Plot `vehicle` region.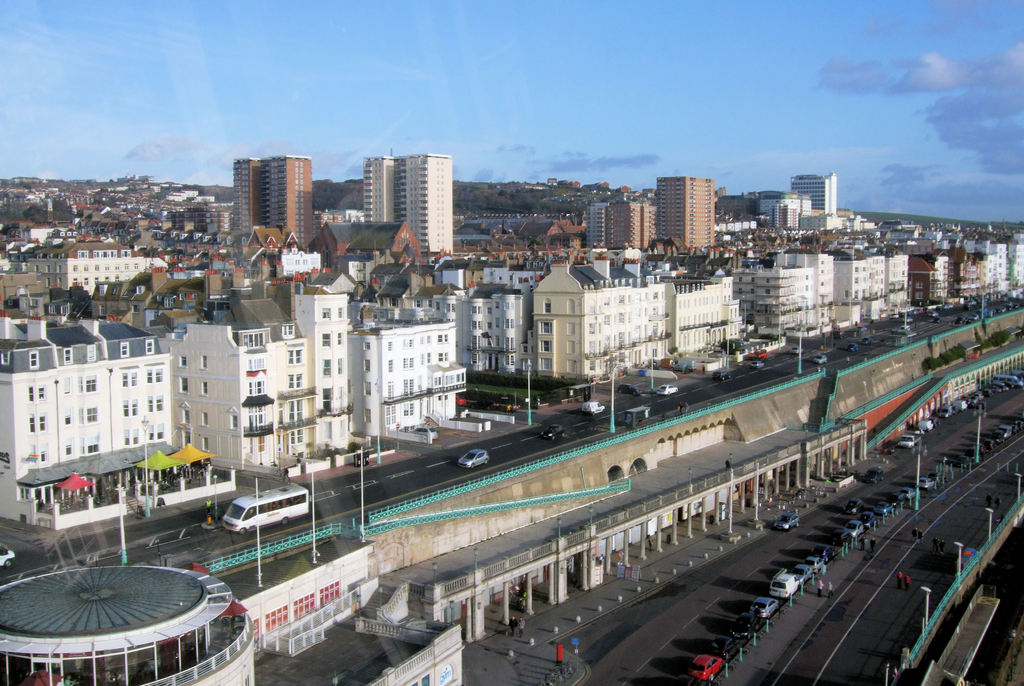
Plotted at [x1=0, y1=541, x2=19, y2=574].
